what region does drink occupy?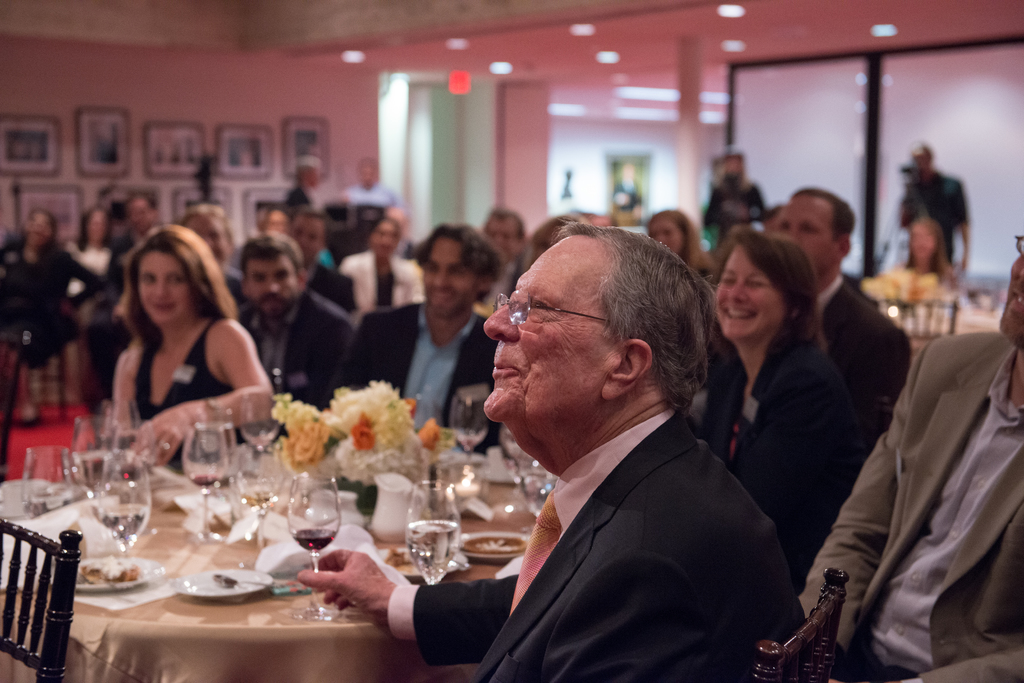
{"x1": 412, "y1": 518, "x2": 455, "y2": 584}.
